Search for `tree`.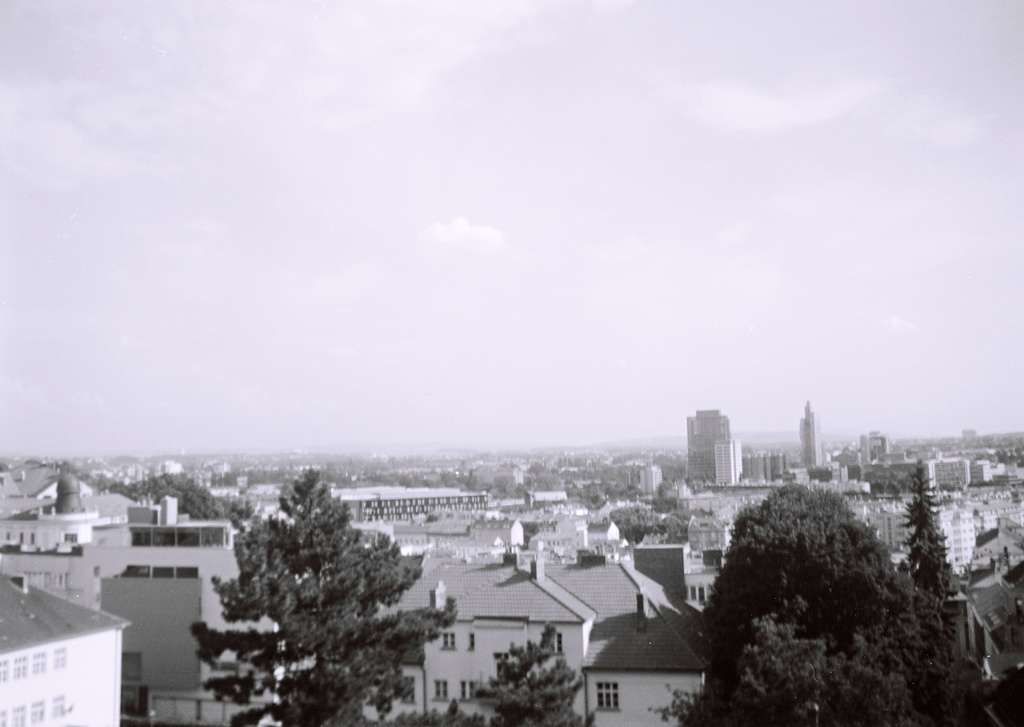
Found at 422:619:594:725.
